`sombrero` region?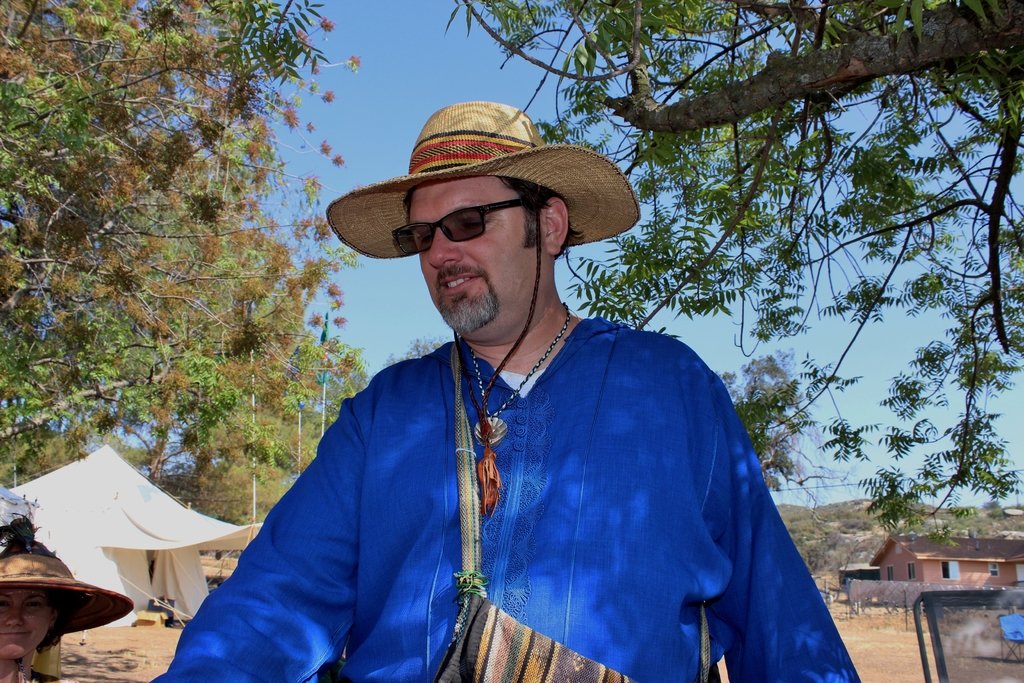
[329,101,648,321]
